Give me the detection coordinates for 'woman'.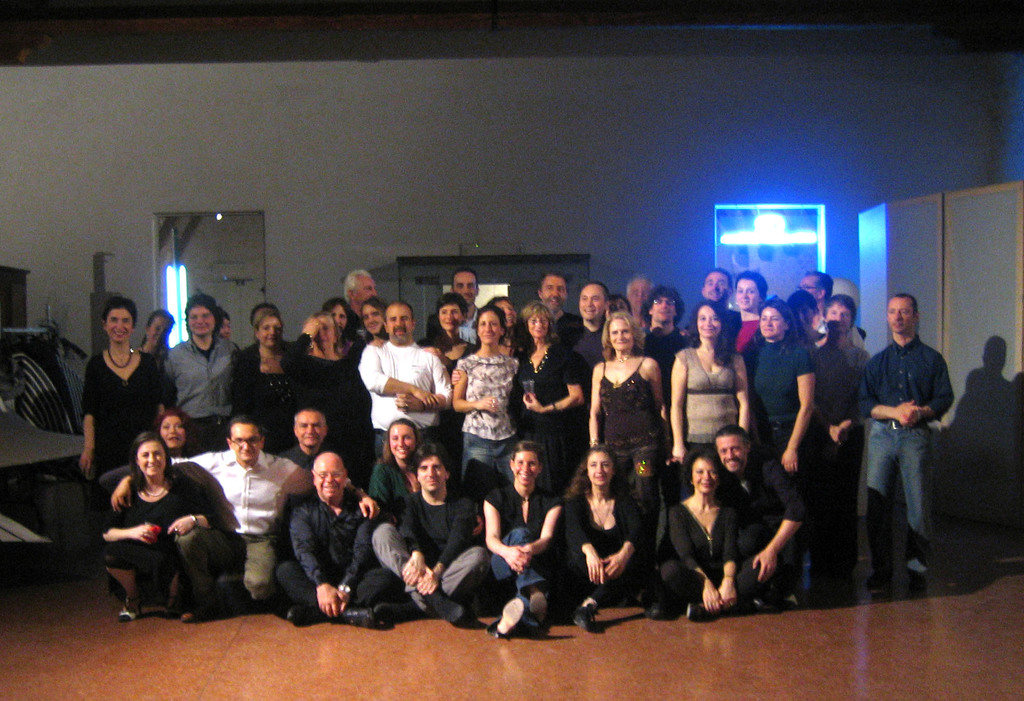
(x1=735, y1=299, x2=819, y2=522).
